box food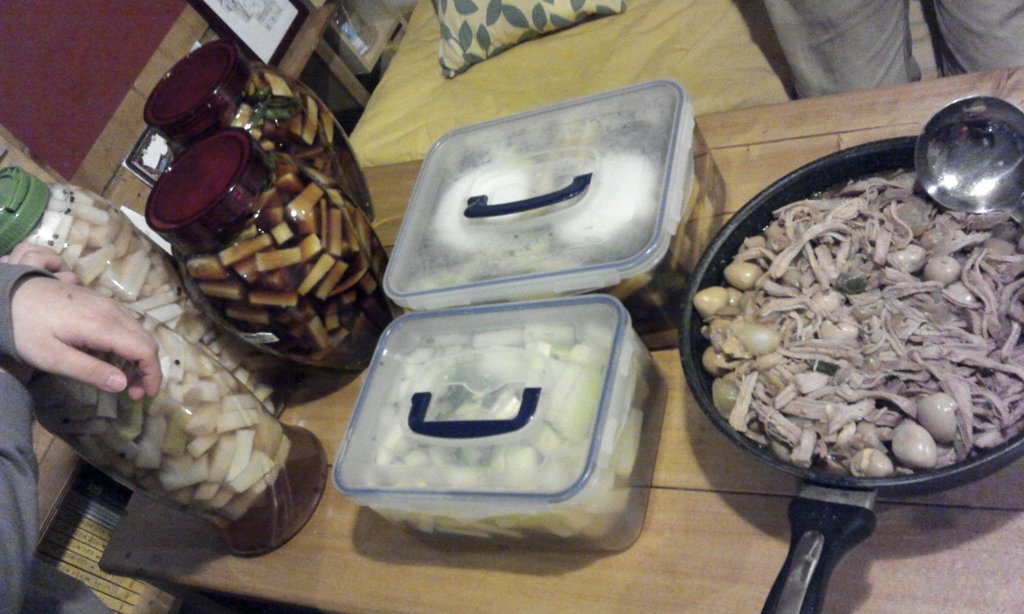
698, 171, 1023, 485
